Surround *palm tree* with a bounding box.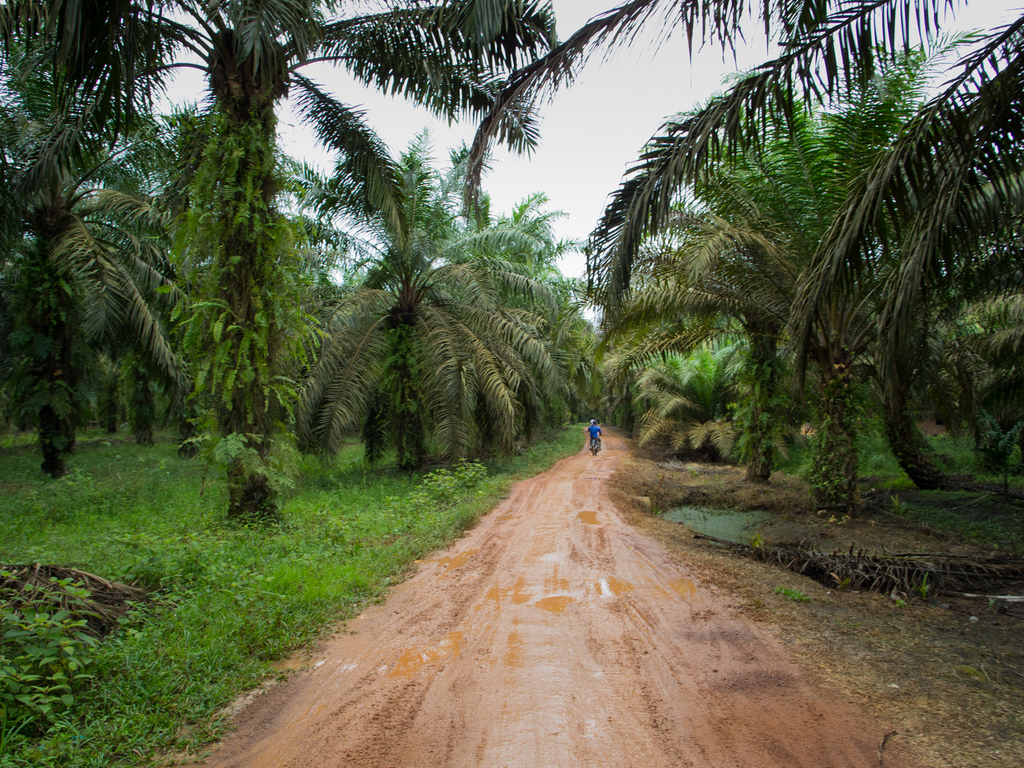
detection(0, 0, 566, 511).
